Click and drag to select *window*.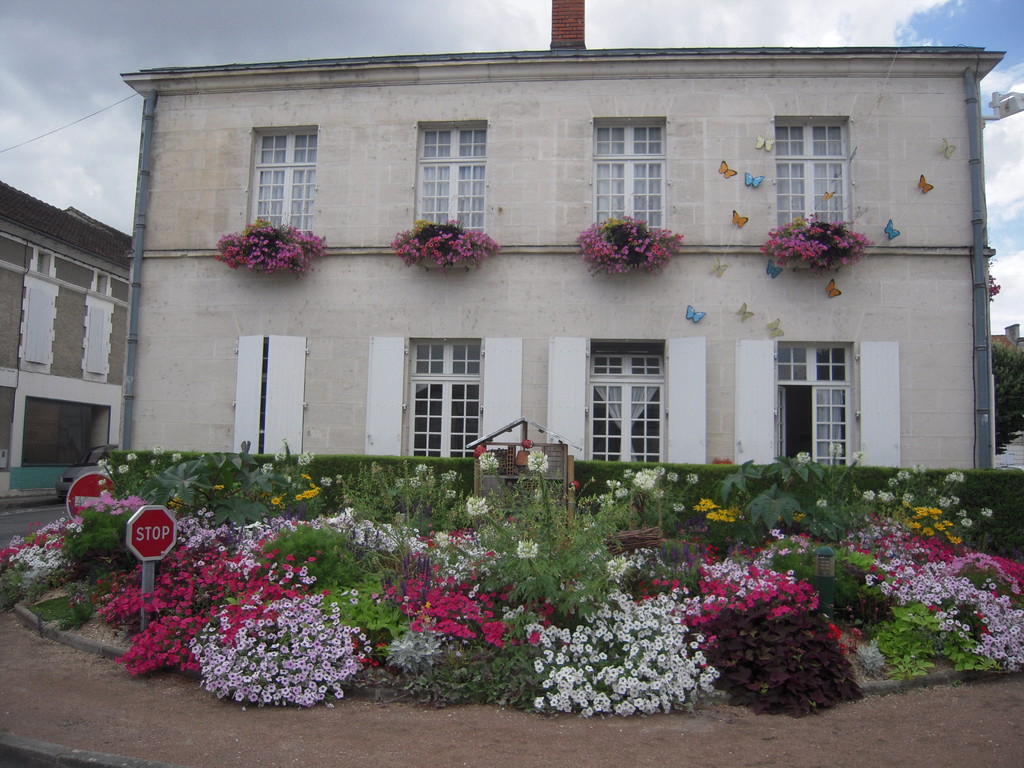
Selection: {"left": 411, "top": 122, "right": 486, "bottom": 236}.
